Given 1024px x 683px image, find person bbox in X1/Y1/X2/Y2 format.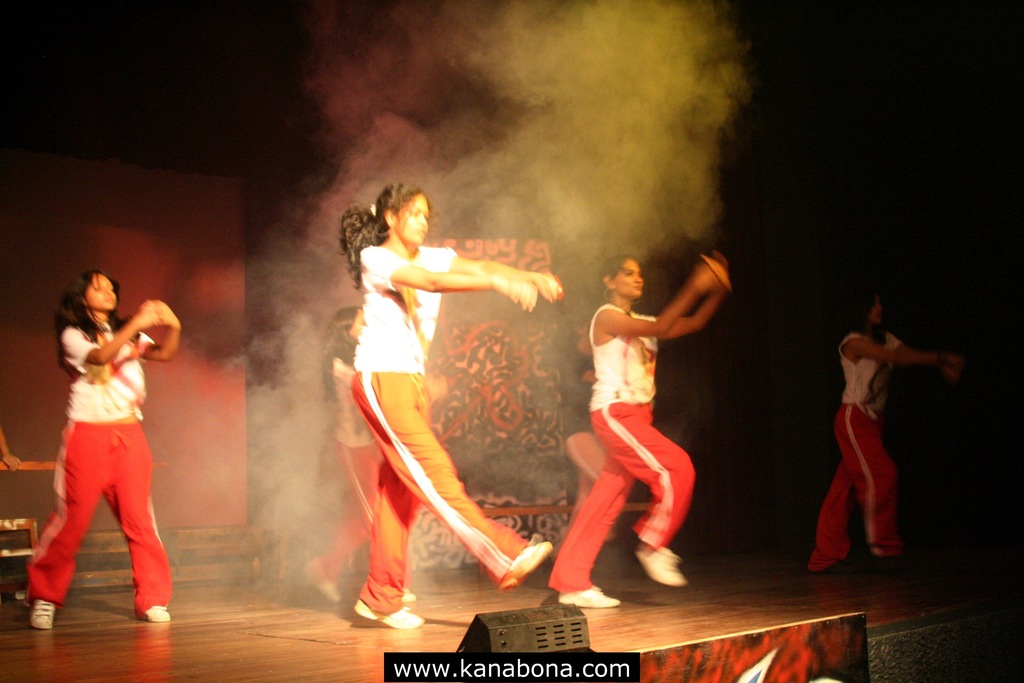
342/183/563/631.
